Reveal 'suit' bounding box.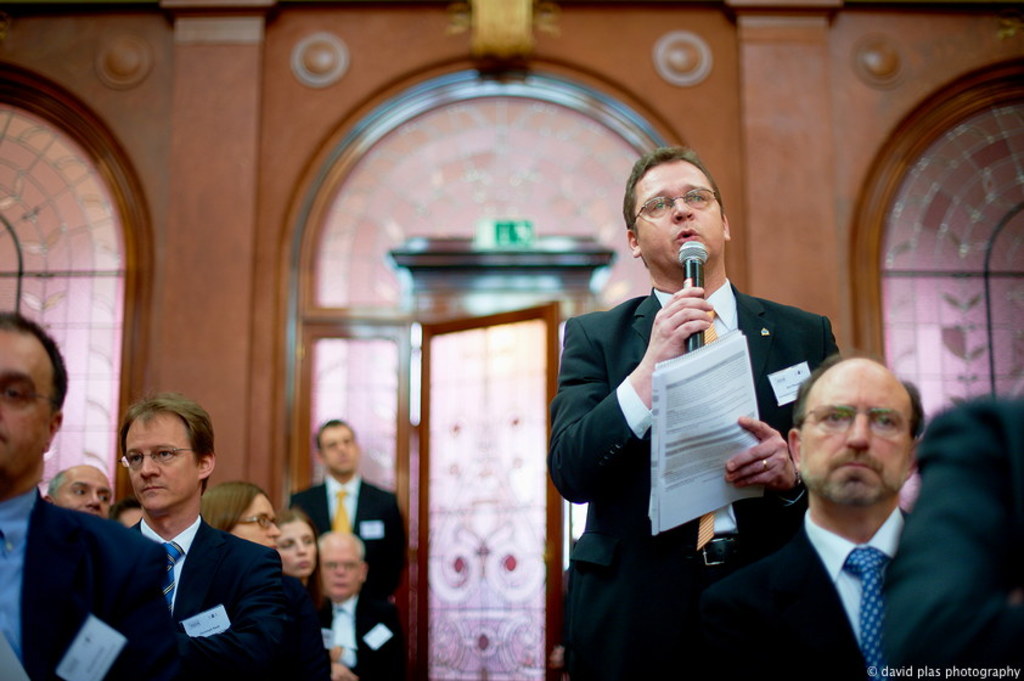
Revealed: select_region(590, 225, 906, 653).
